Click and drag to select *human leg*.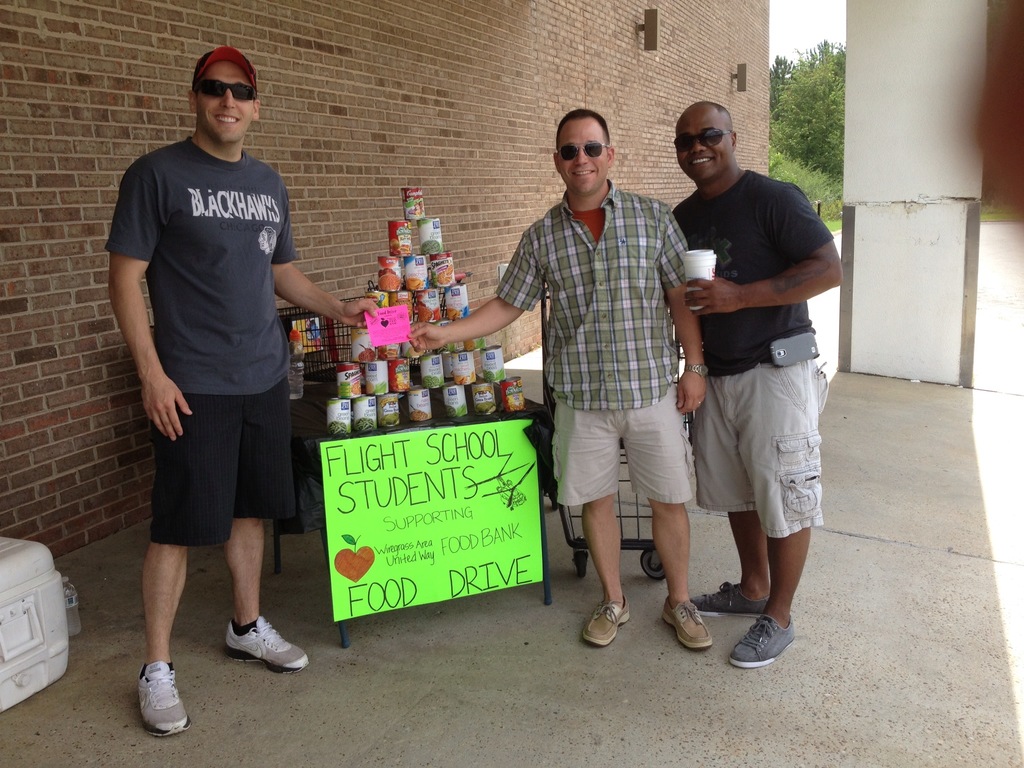
Selection: box=[550, 392, 627, 646].
